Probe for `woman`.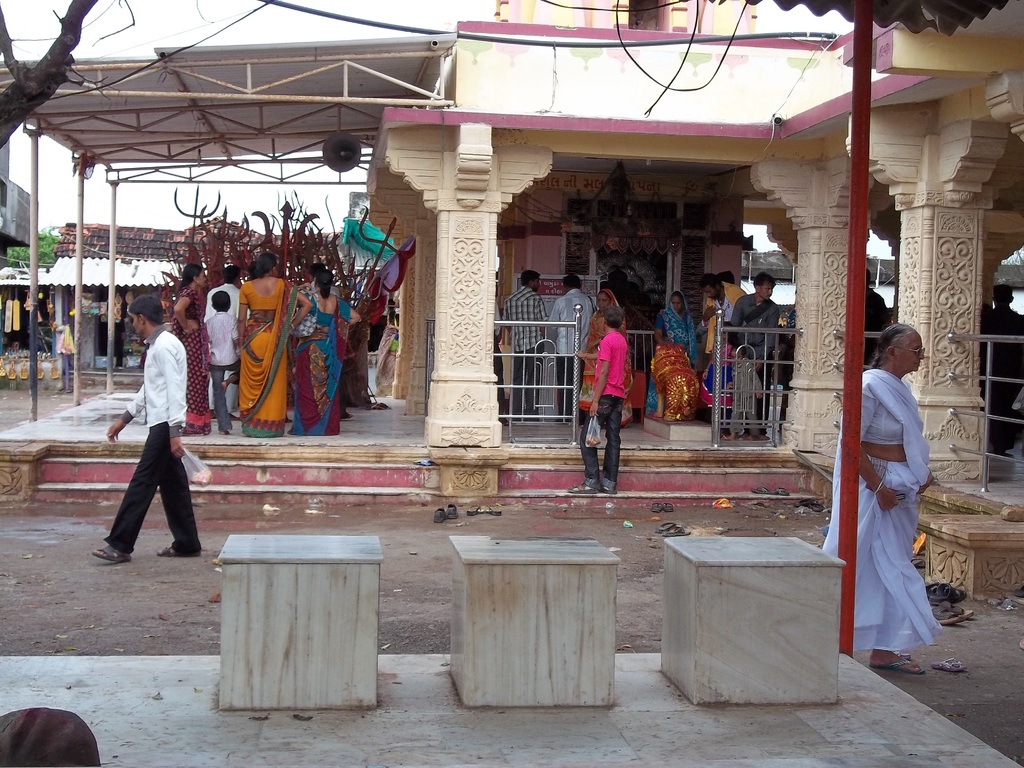
Probe result: Rect(576, 291, 634, 430).
